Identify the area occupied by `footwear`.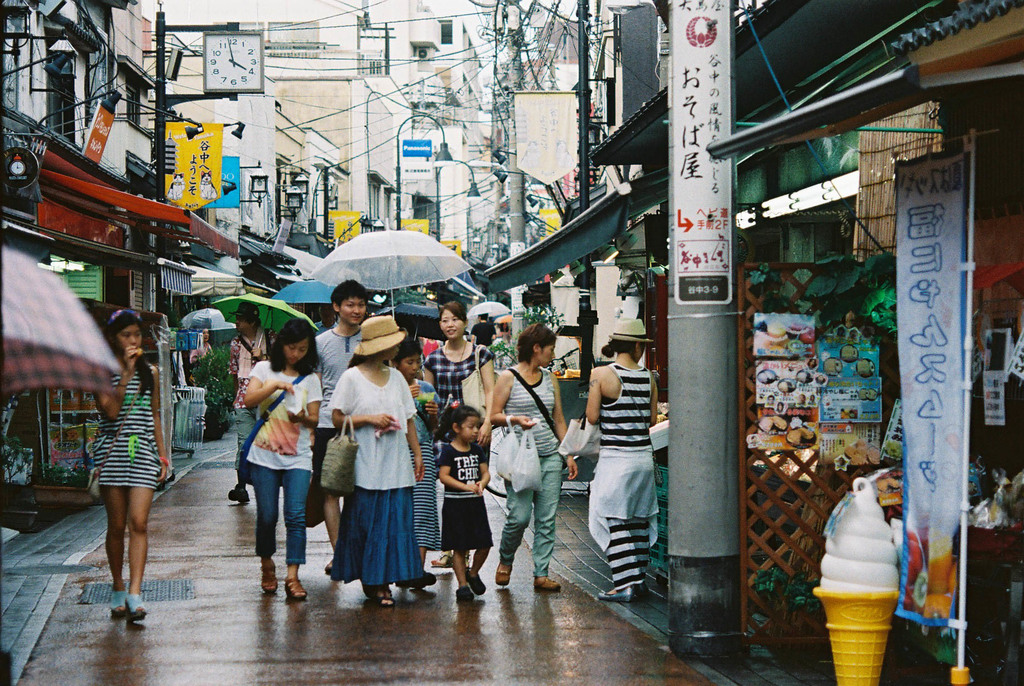
Area: bbox=[107, 589, 129, 621].
